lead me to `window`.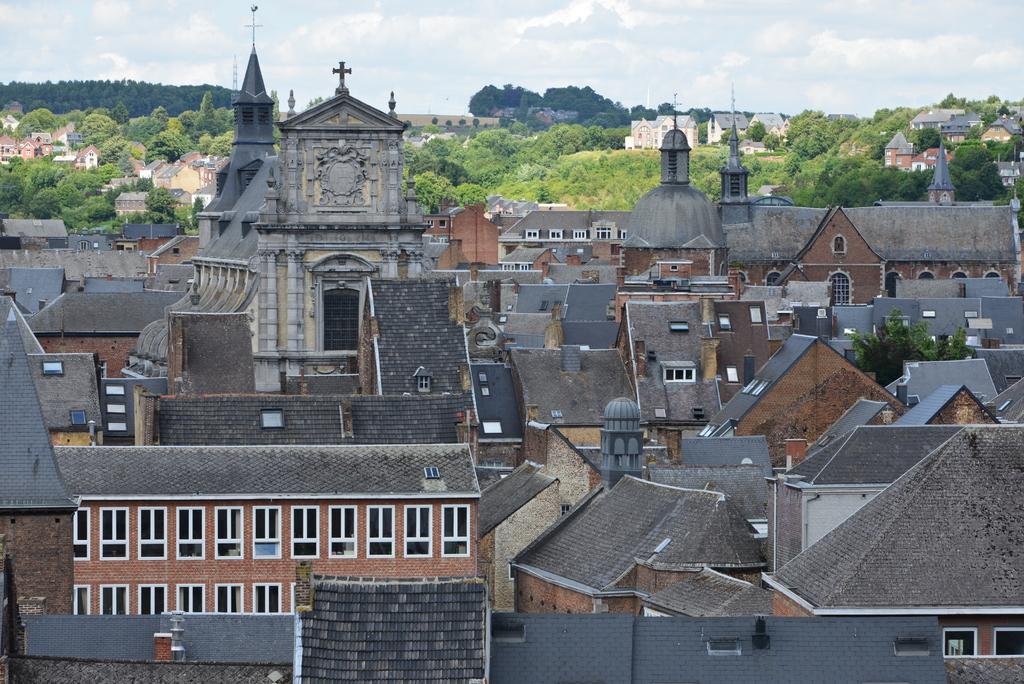
Lead to (left=493, top=621, right=527, bottom=641).
